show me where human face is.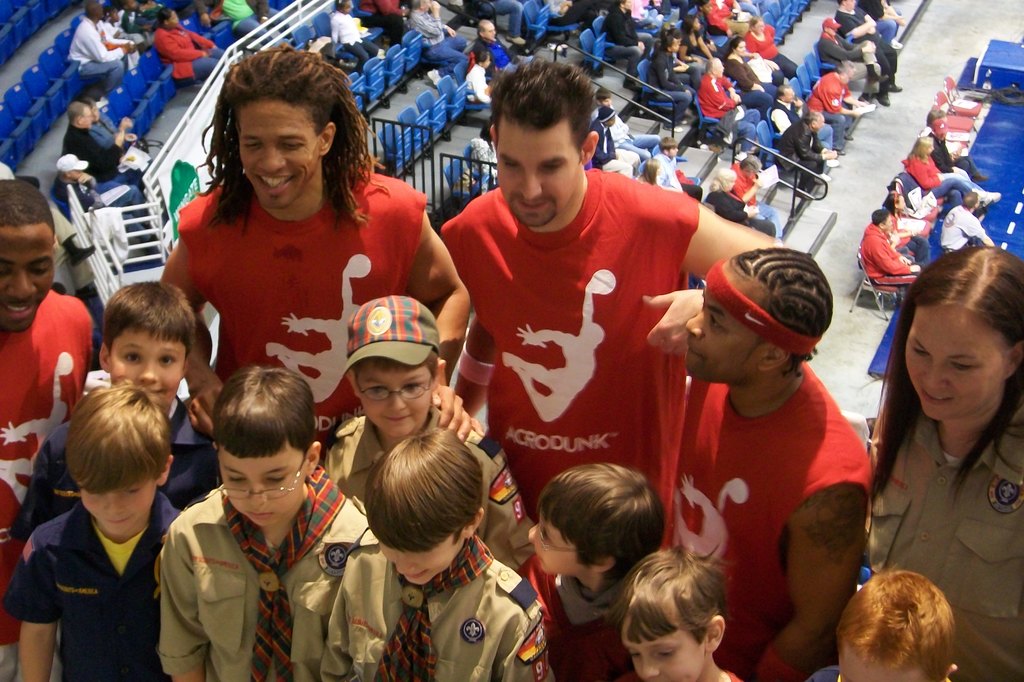
human face is at {"x1": 497, "y1": 119, "x2": 581, "y2": 225}.
